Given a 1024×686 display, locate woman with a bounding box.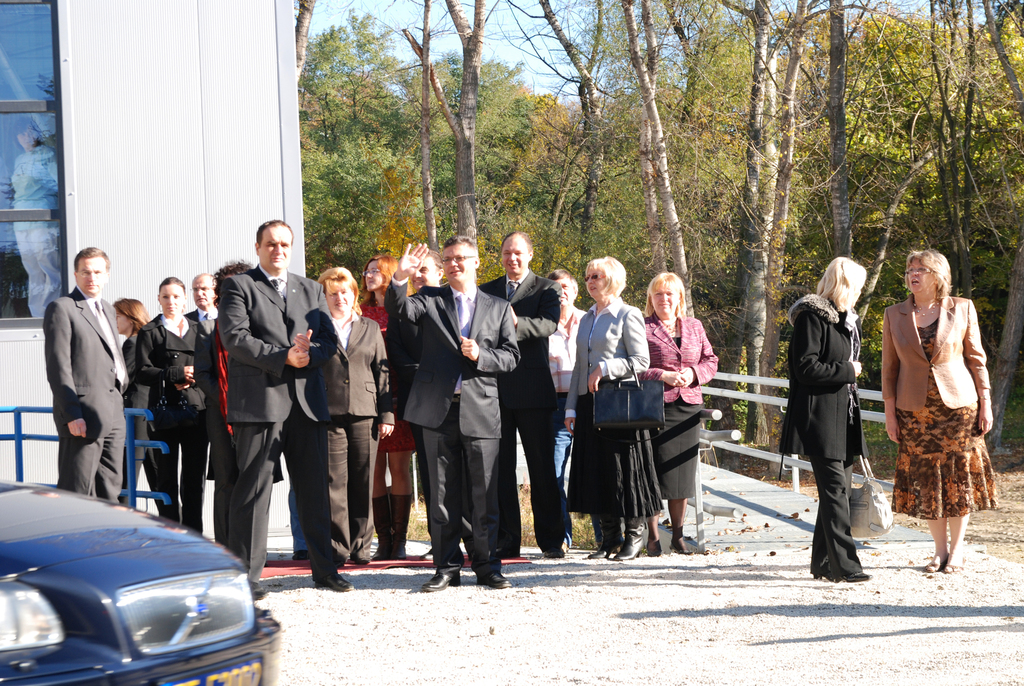
Located: (x1=359, y1=254, x2=422, y2=562).
